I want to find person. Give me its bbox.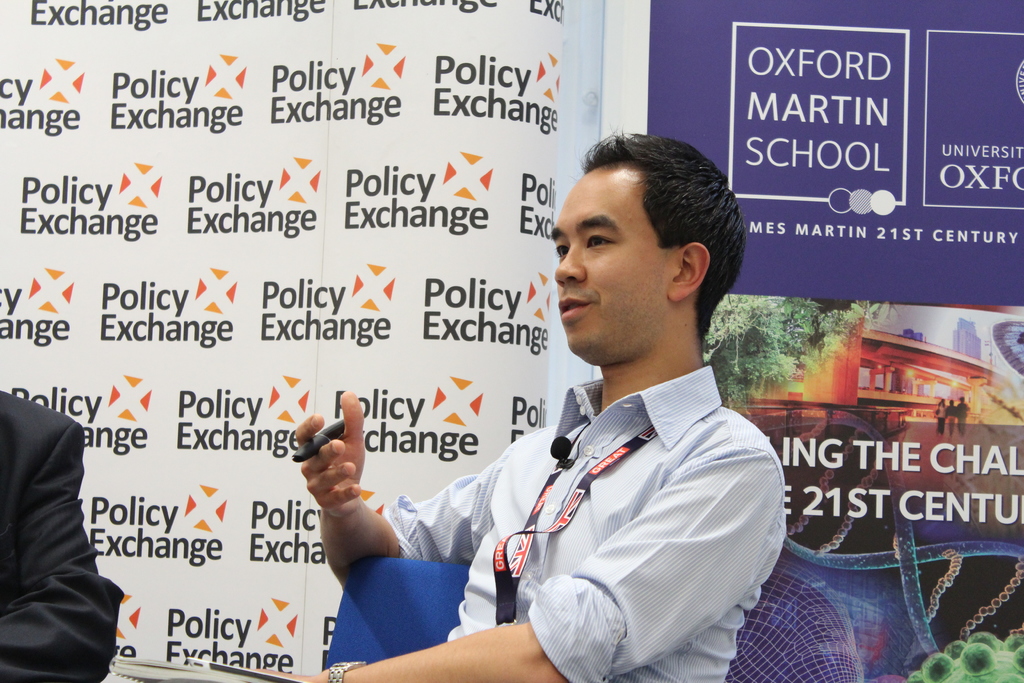
left=1, top=391, right=128, bottom=682.
